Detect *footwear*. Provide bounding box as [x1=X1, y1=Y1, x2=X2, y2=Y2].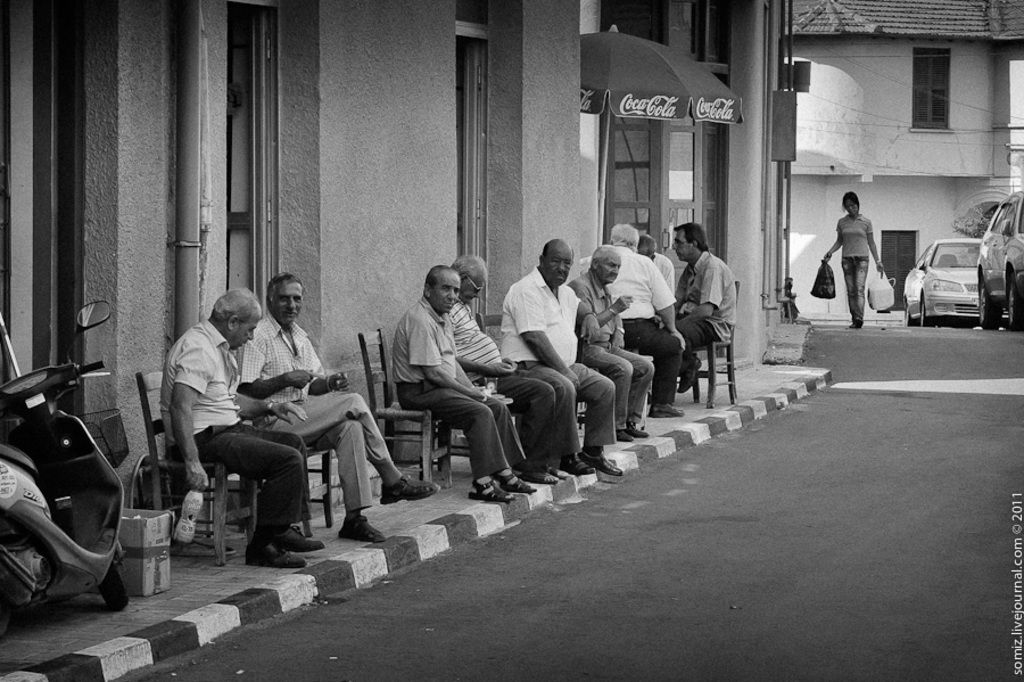
[x1=856, y1=318, x2=867, y2=328].
